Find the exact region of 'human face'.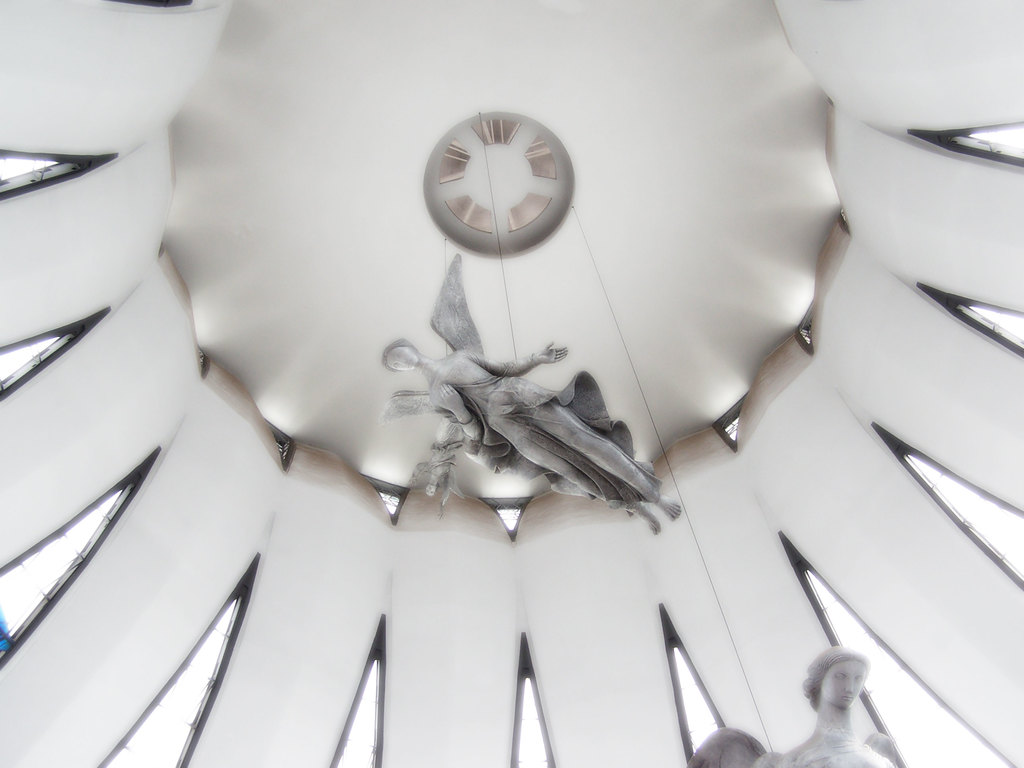
Exact region: {"left": 819, "top": 659, "right": 870, "bottom": 706}.
